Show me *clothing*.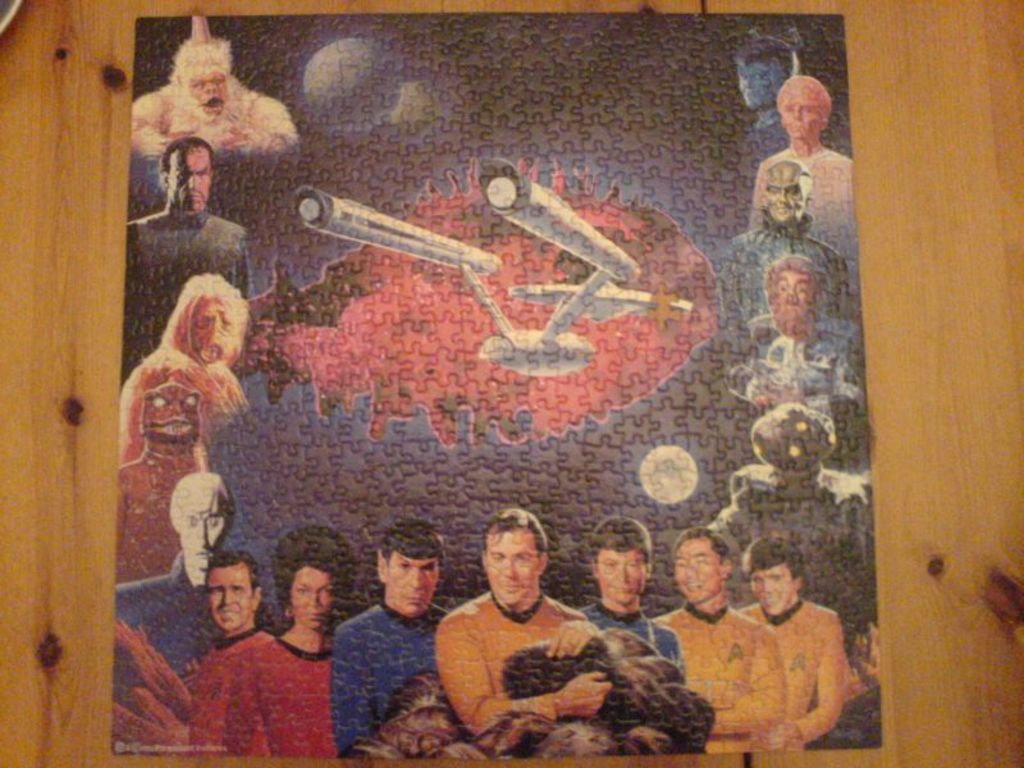
*clothing* is here: left=746, top=148, right=863, bottom=274.
